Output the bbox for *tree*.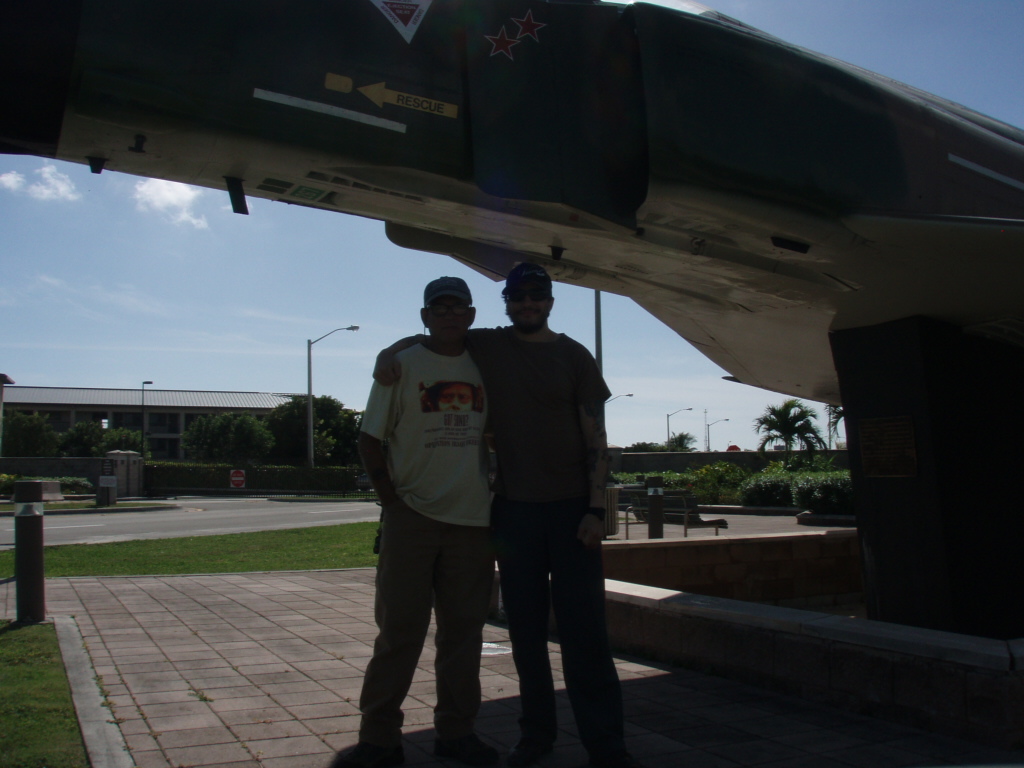
box=[755, 400, 828, 480].
